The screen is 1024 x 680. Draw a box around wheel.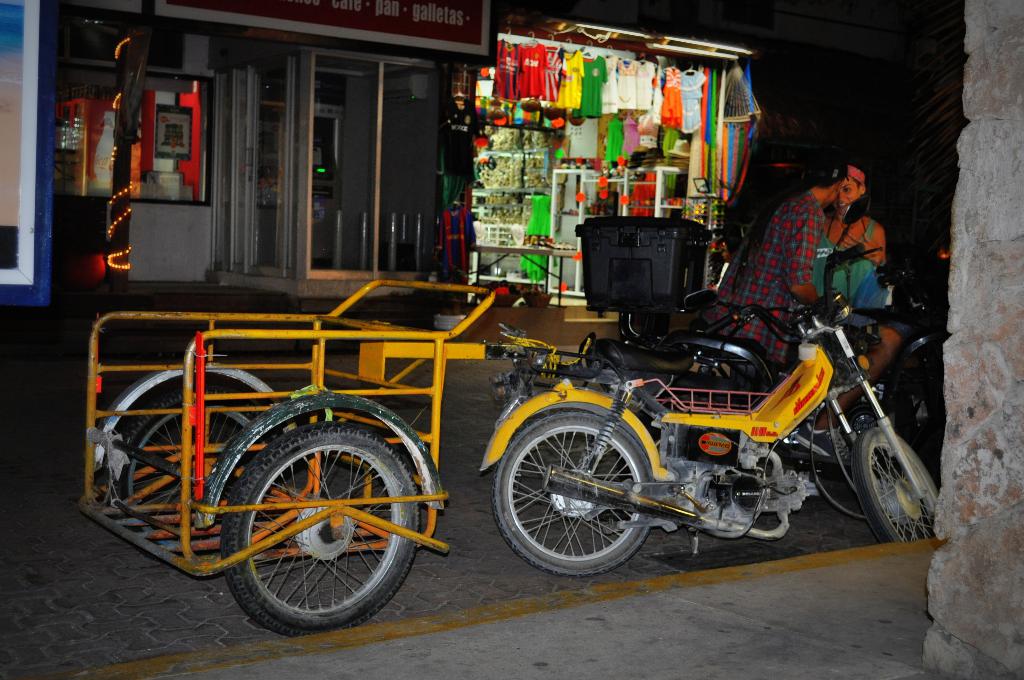
bbox(492, 396, 652, 565).
